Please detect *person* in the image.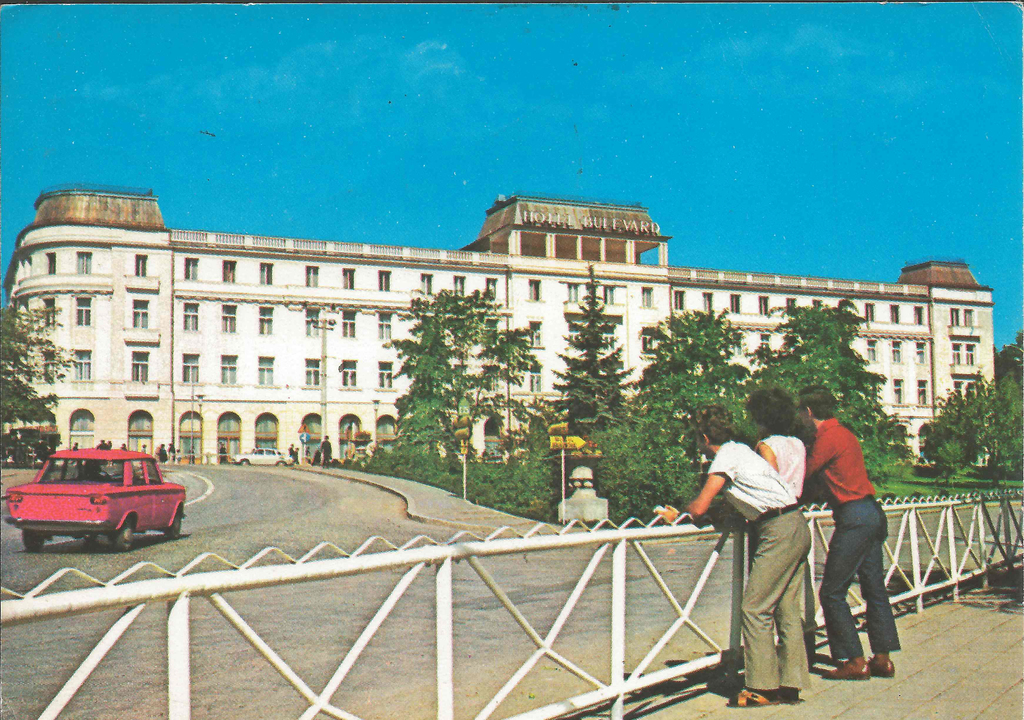
(left=663, top=397, right=814, bottom=699).
